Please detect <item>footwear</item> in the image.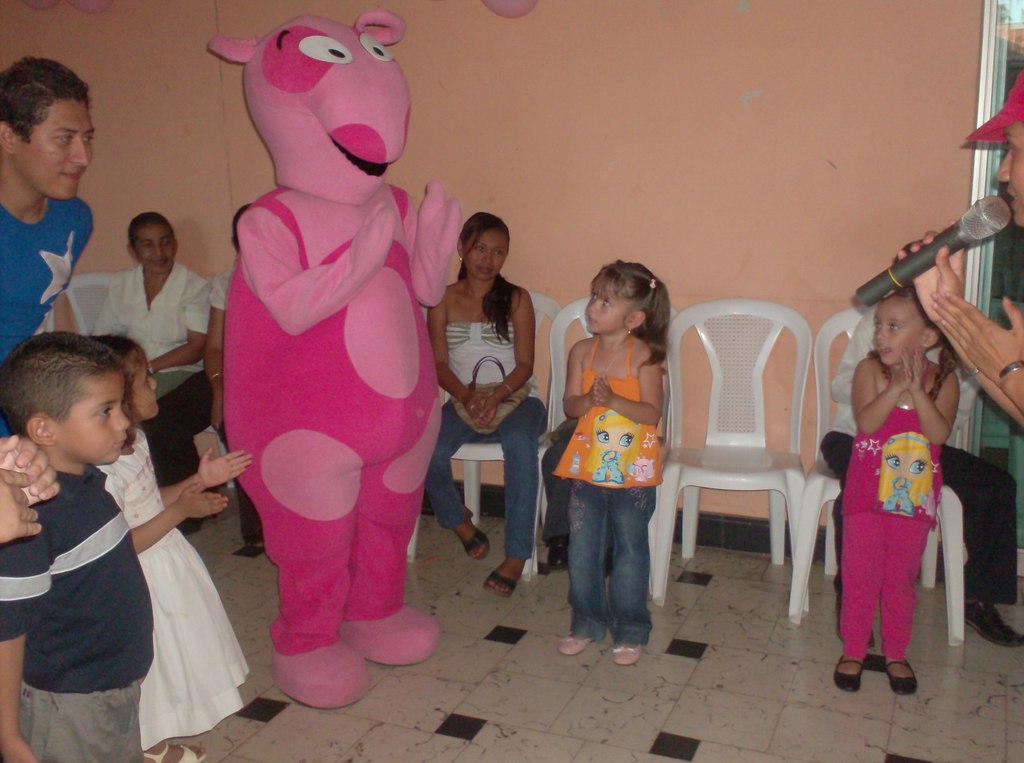
pyautogui.locateOnScreen(834, 652, 866, 689).
